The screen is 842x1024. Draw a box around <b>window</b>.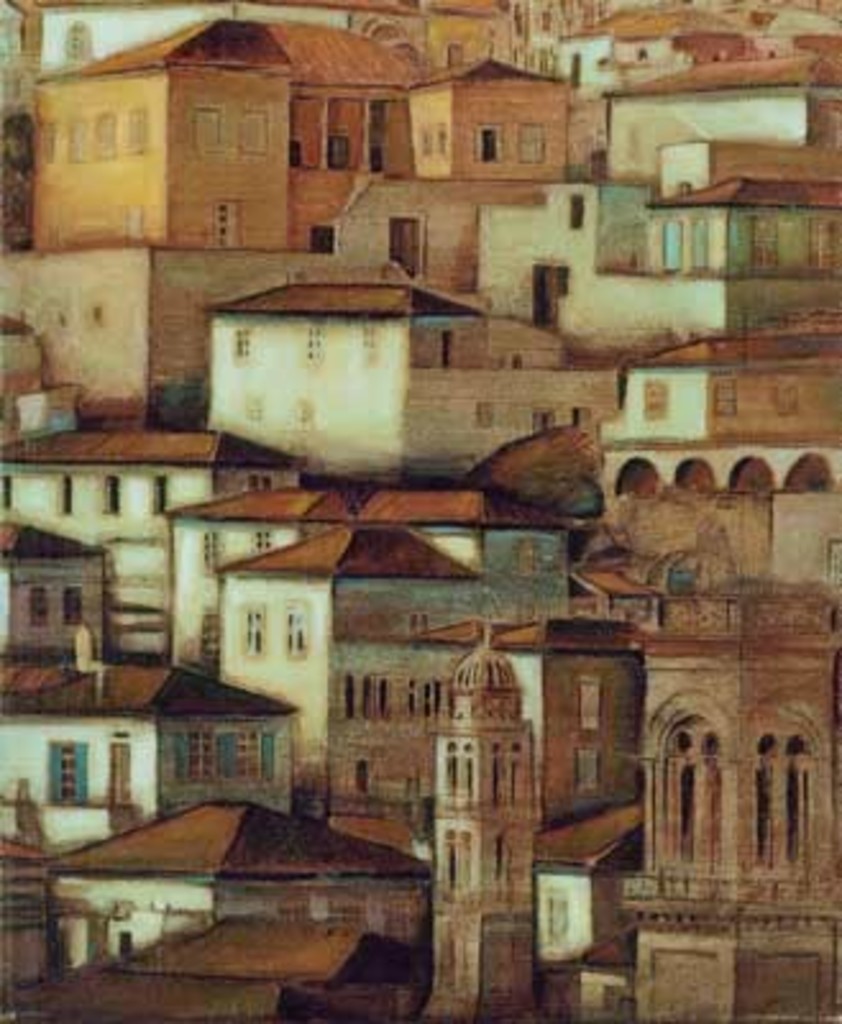
(left=351, top=748, right=369, bottom=796).
